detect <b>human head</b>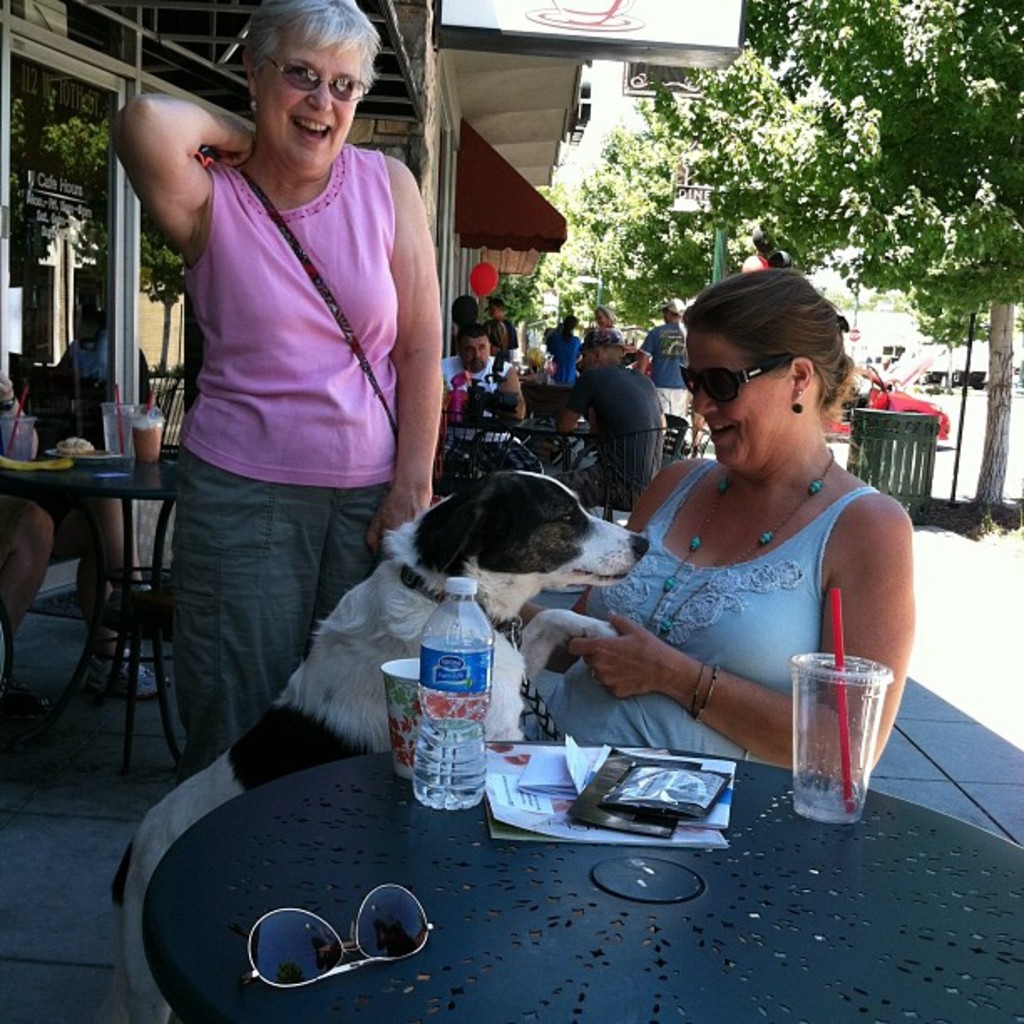
241, 0, 381, 181
